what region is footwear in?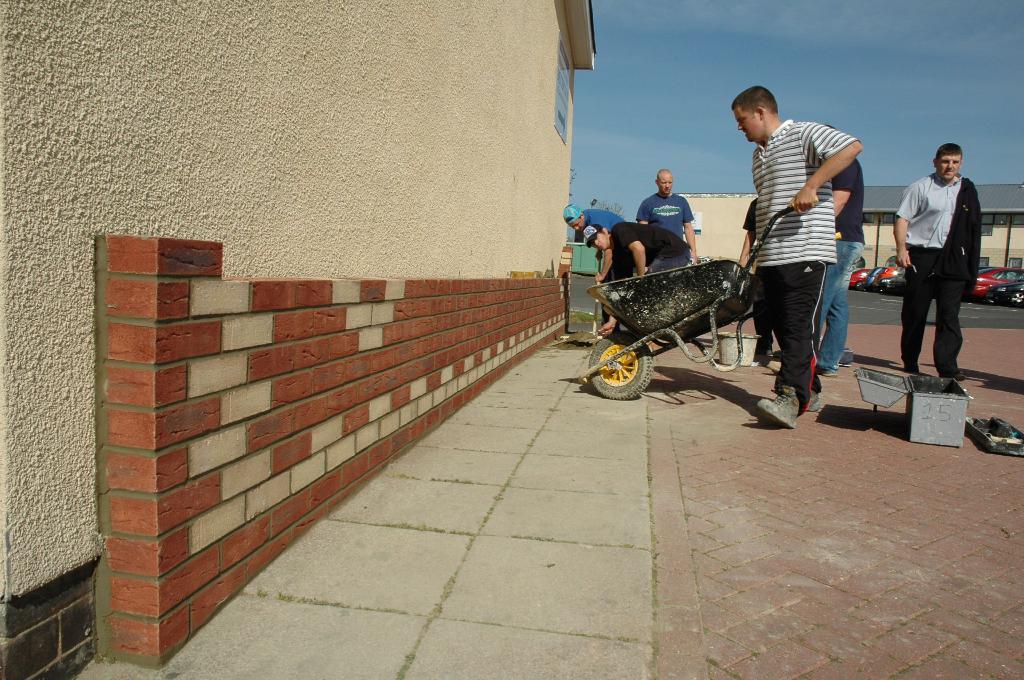
bbox=[756, 381, 797, 429].
